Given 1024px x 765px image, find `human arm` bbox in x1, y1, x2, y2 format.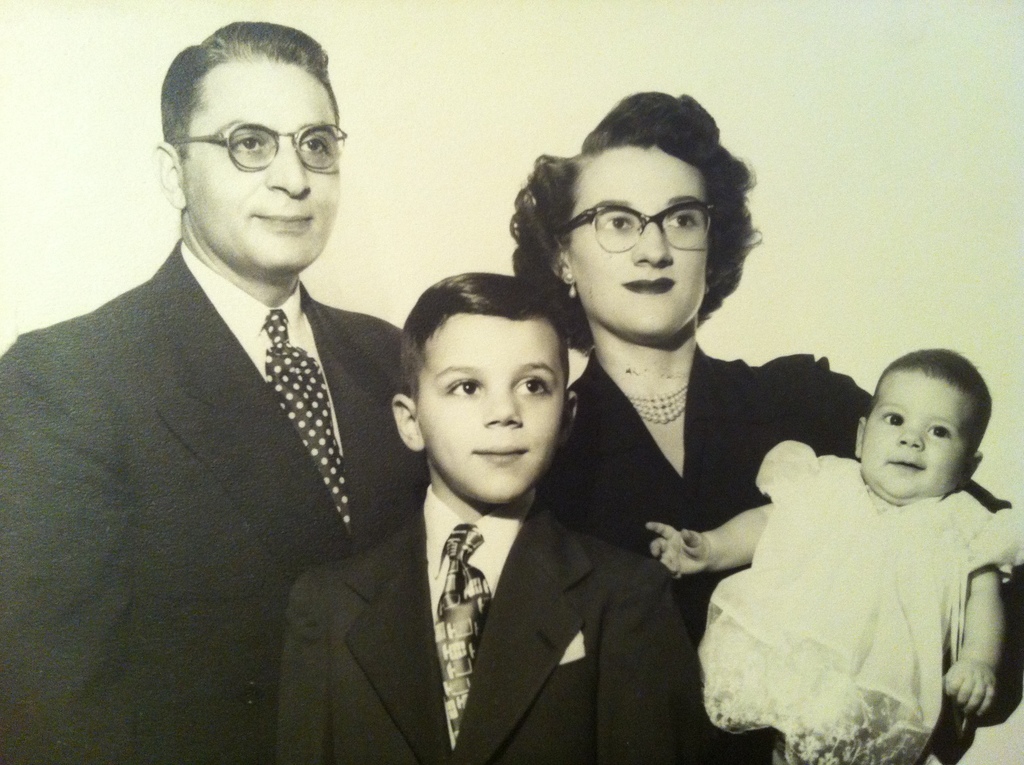
778, 351, 1020, 514.
